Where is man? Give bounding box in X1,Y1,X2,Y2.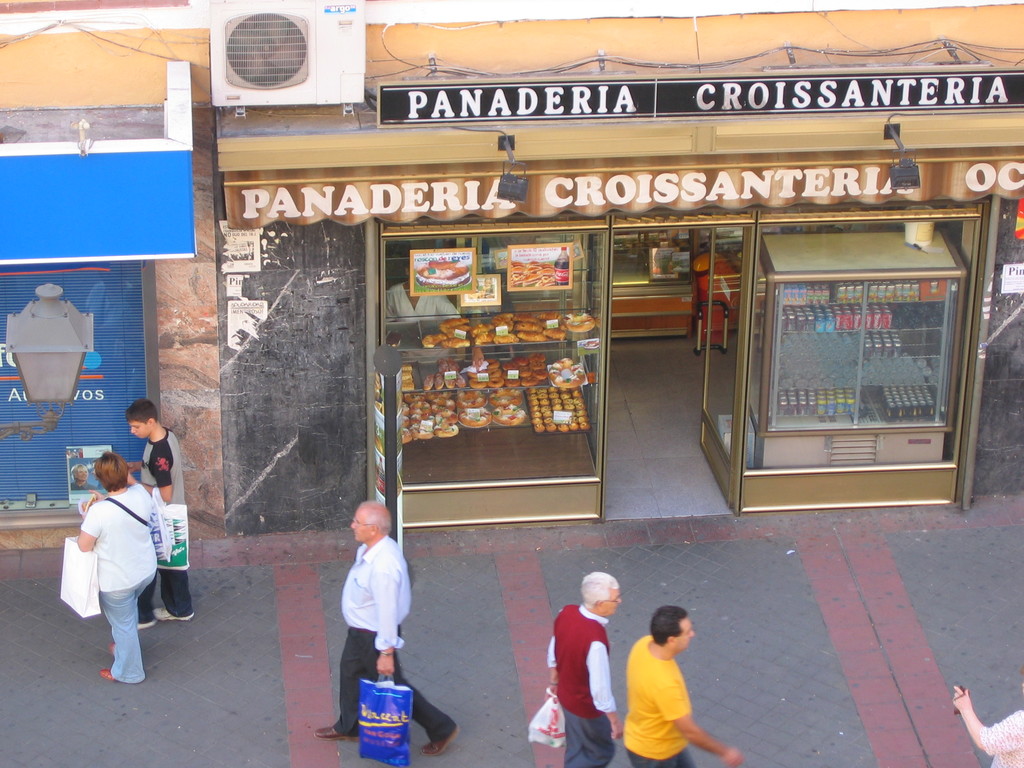
314,499,455,758.
